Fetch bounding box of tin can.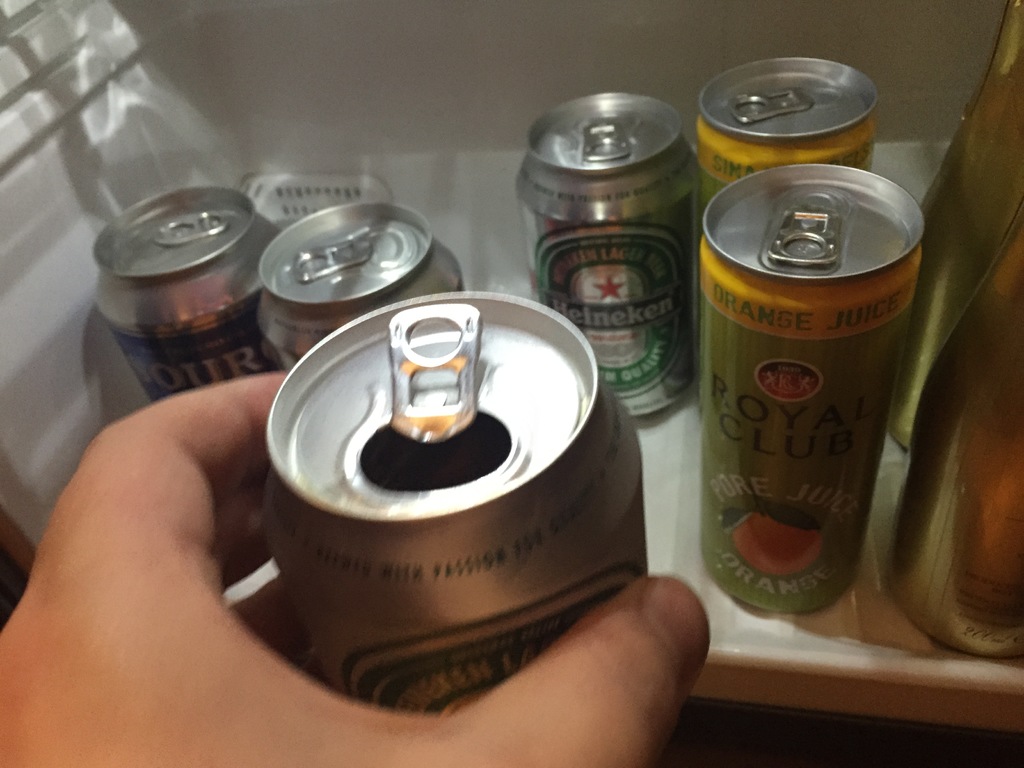
Bbox: (77, 179, 303, 425).
